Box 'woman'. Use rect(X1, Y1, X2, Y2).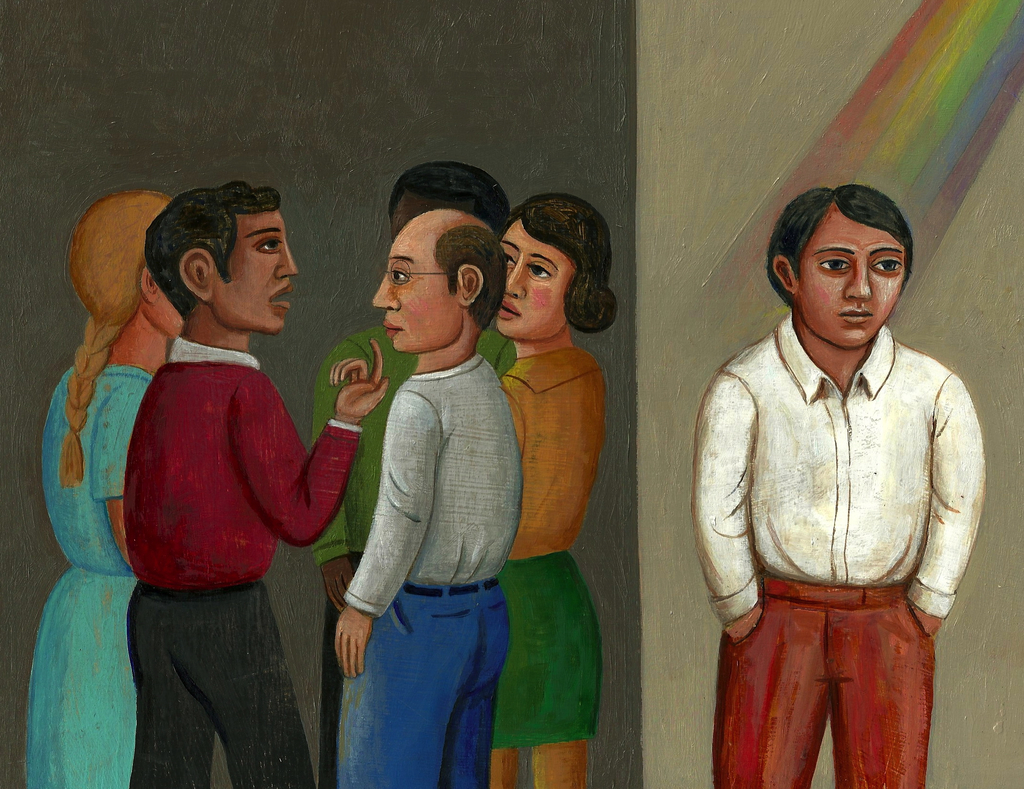
rect(26, 186, 184, 788).
